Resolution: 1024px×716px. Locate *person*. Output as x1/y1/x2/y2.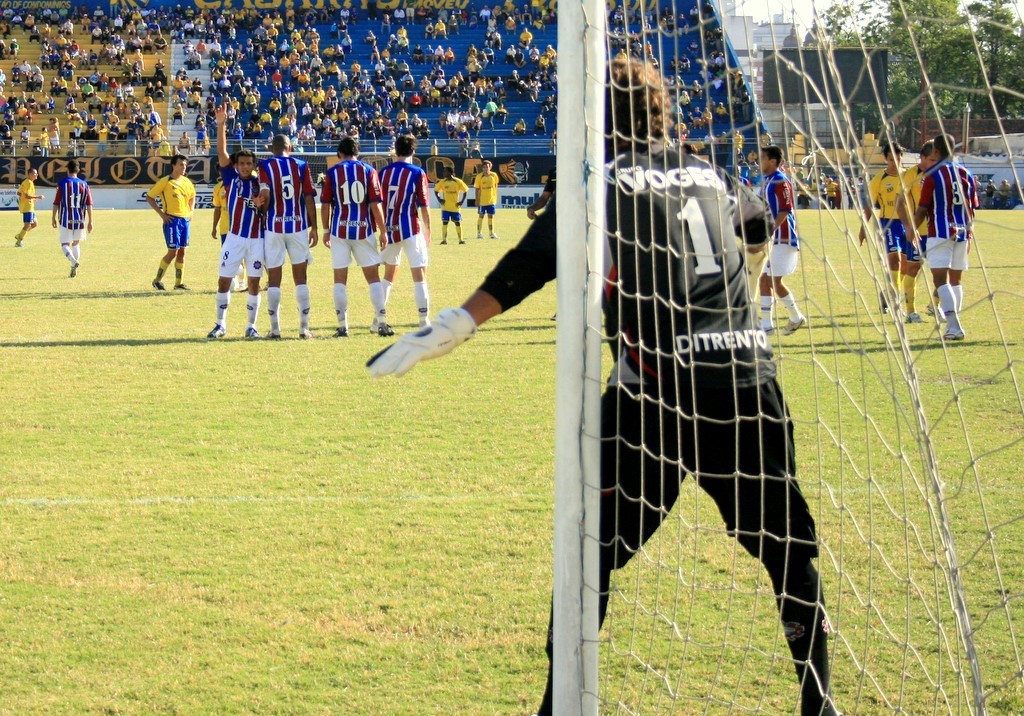
261/129/316/335.
